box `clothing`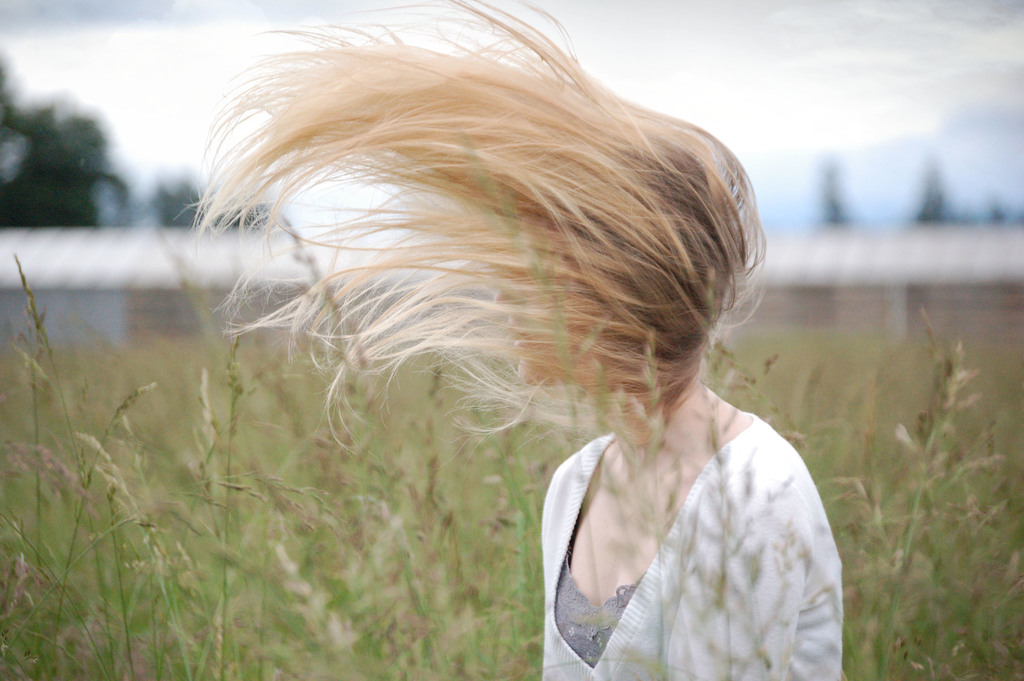
513, 349, 854, 666
